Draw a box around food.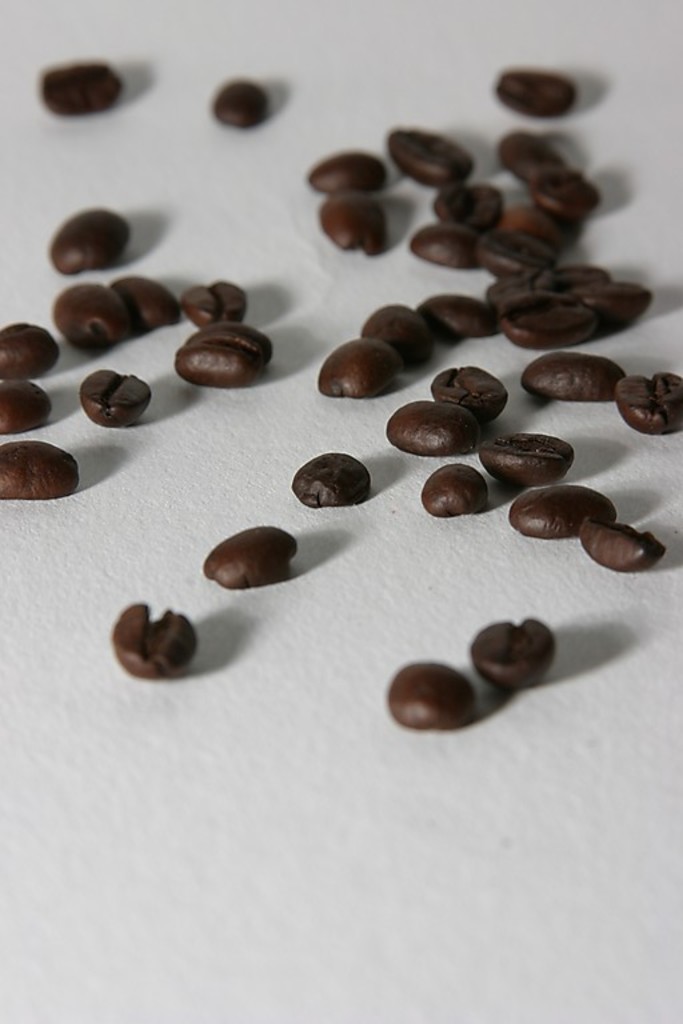
region(492, 291, 604, 347).
